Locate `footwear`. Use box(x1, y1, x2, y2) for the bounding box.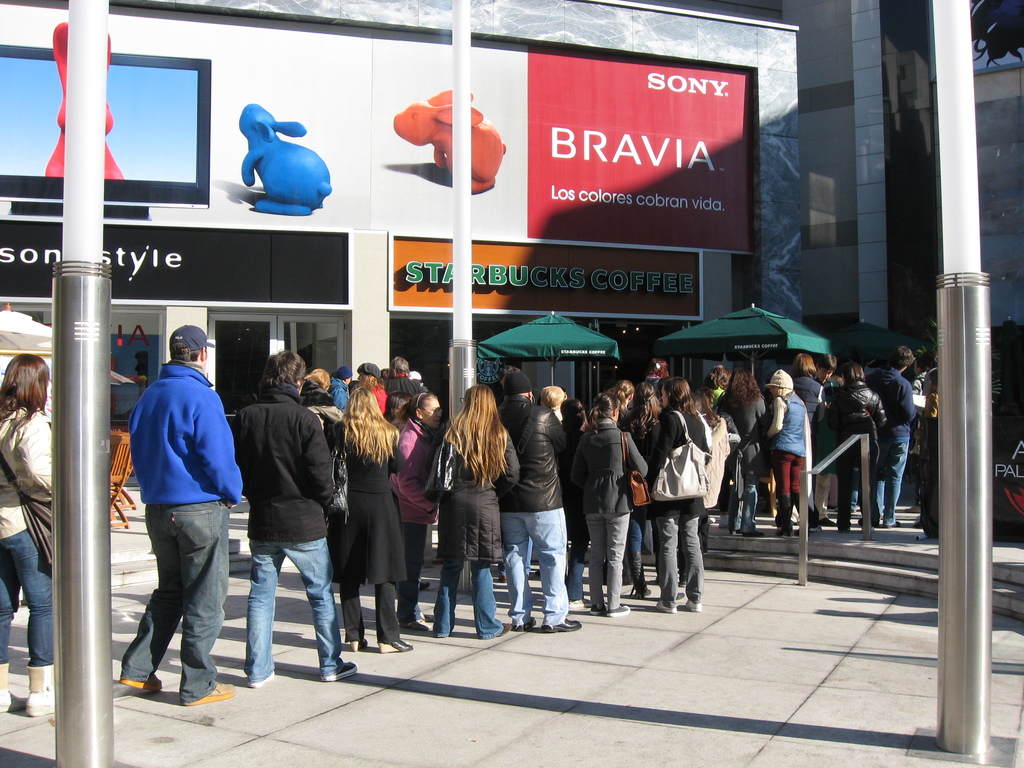
box(189, 684, 240, 703).
